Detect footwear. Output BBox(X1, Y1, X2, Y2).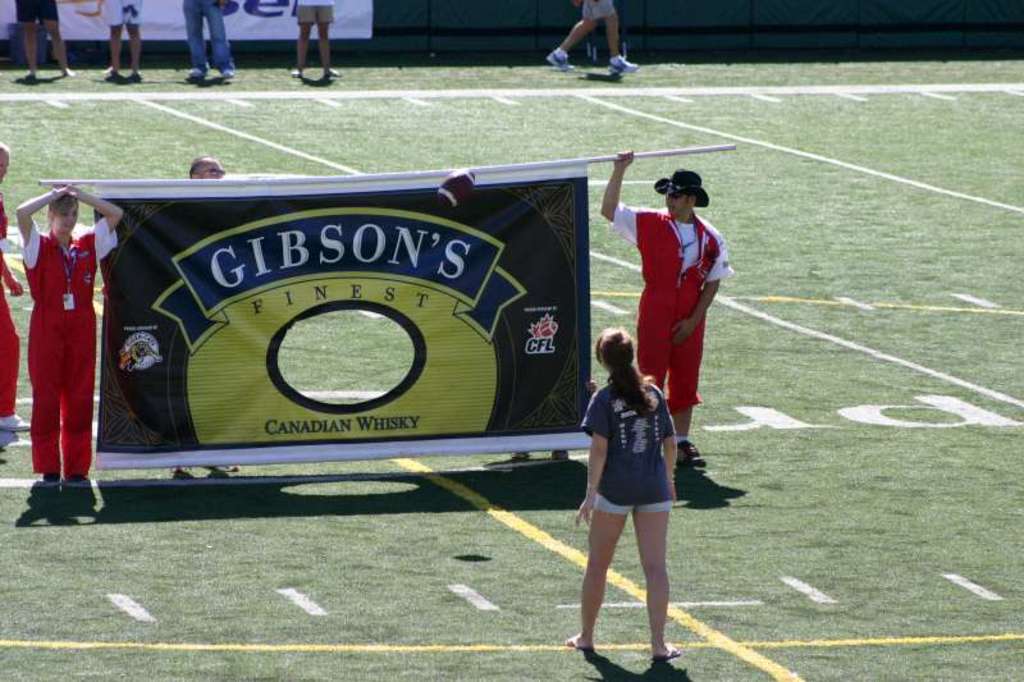
BBox(26, 74, 36, 79).
